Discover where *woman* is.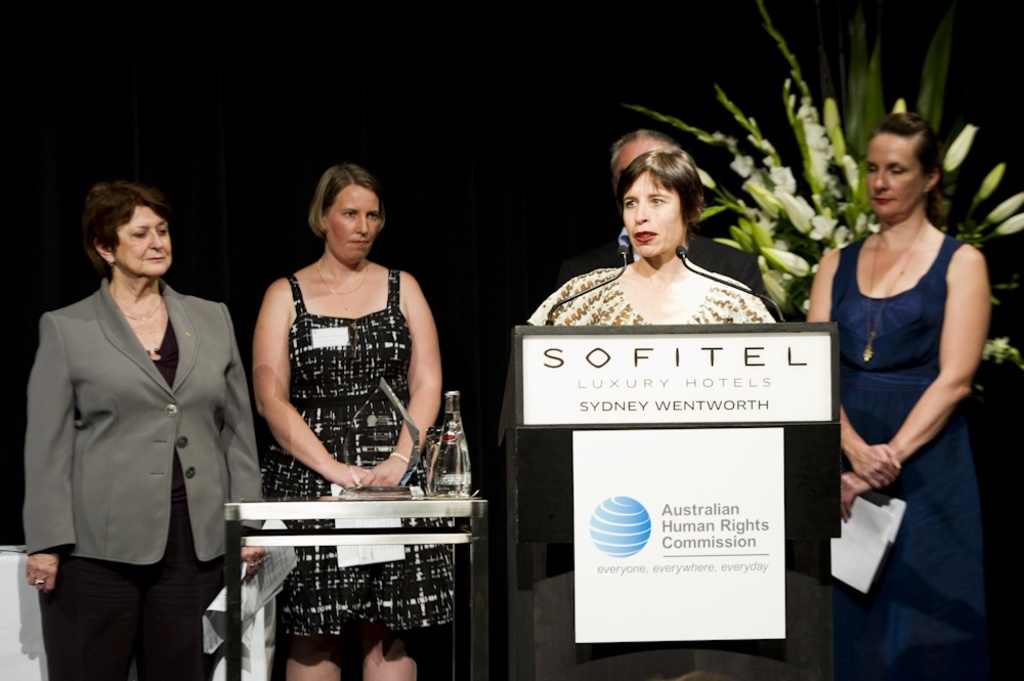
Discovered at <bbox>809, 103, 994, 680</bbox>.
